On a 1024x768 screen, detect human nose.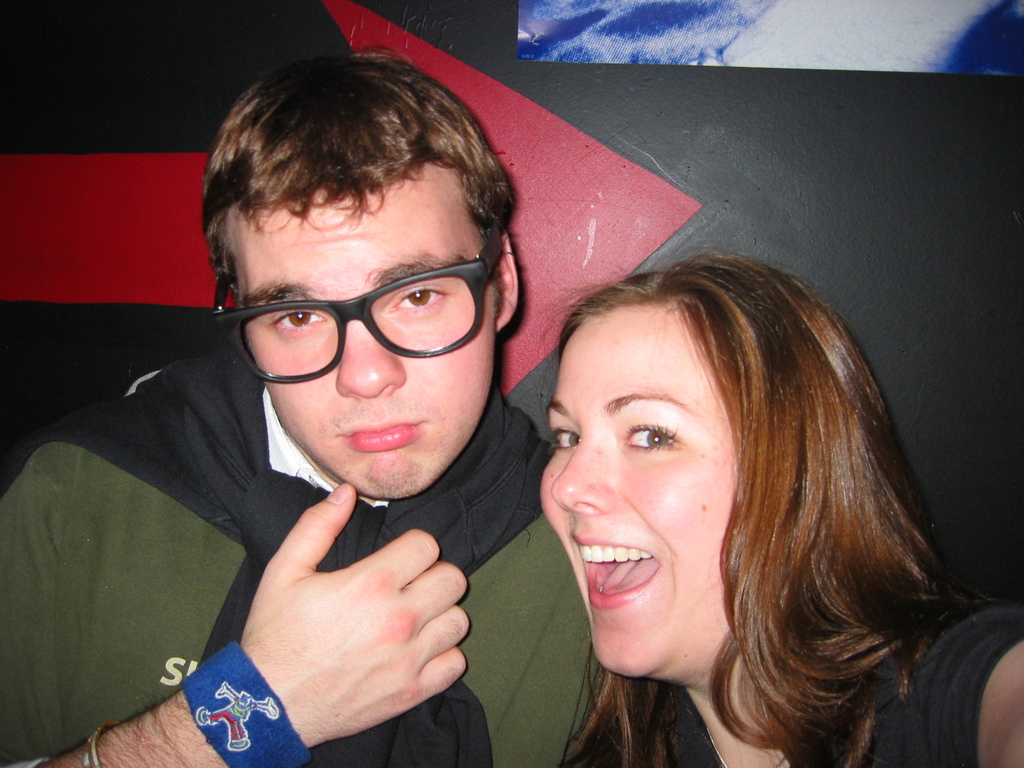
{"left": 333, "top": 319, "right": 404, "bottom": 394}.
